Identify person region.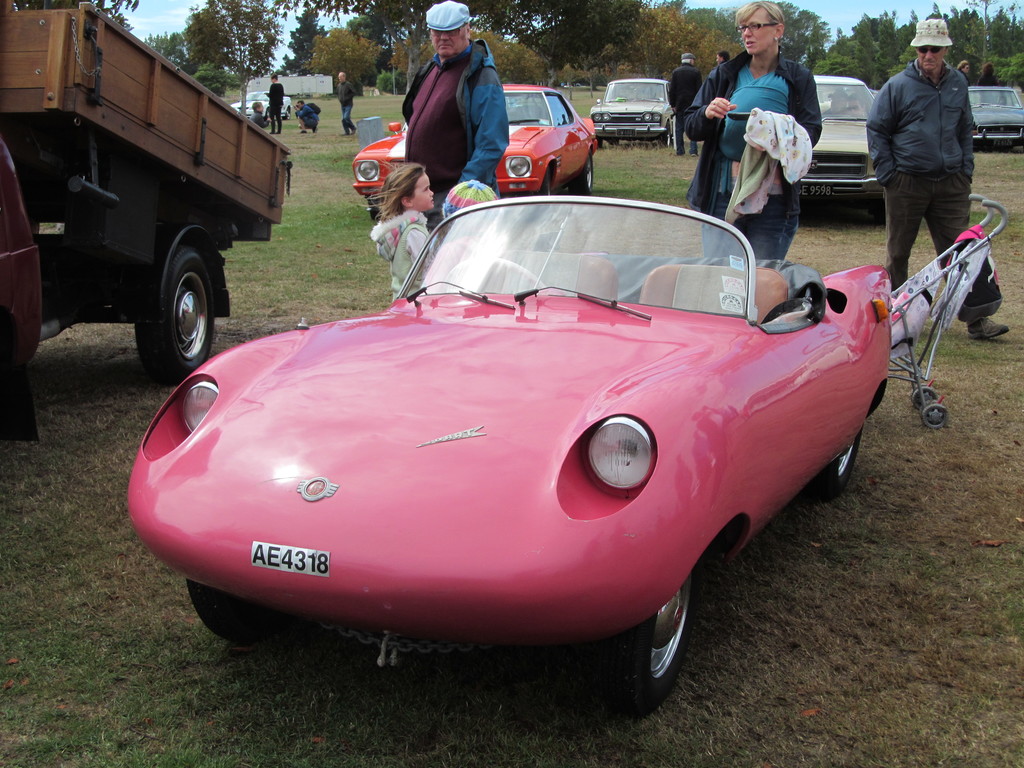
Region: Rect(244, 99, 266, 125).
